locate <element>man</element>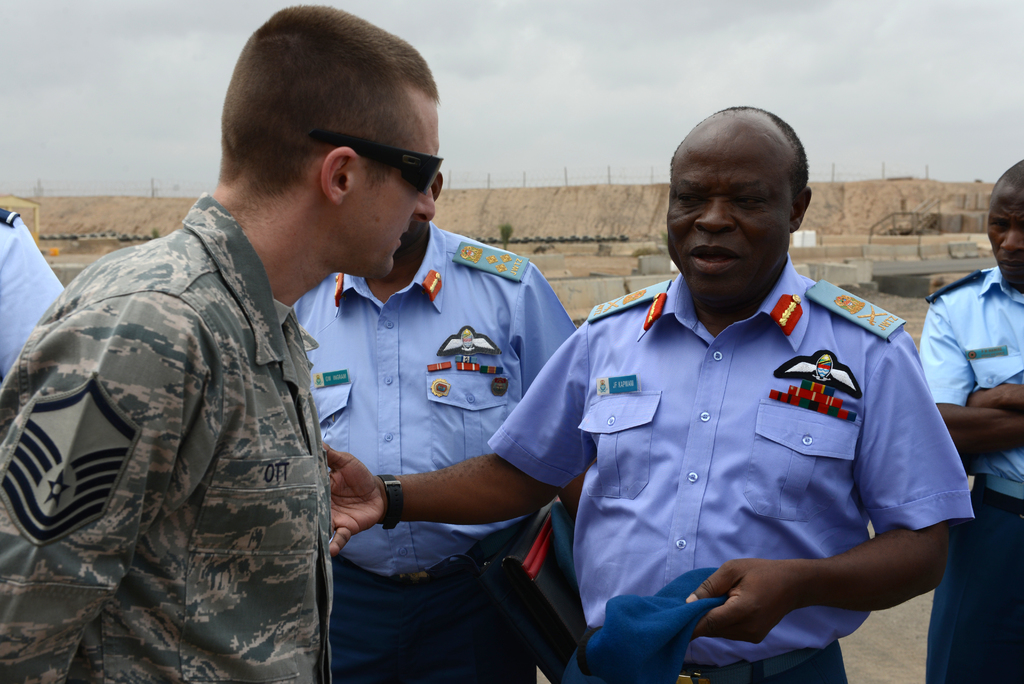
Rect(922, 152, 1023, 683)
